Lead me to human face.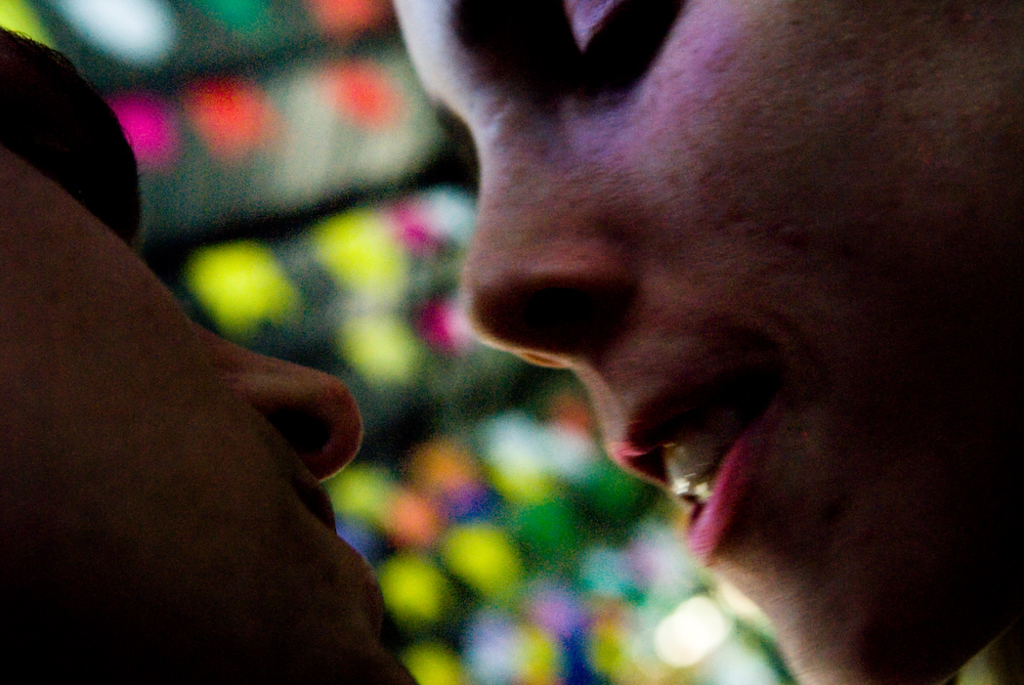
Lead to region(0, 30, 420, 679).
